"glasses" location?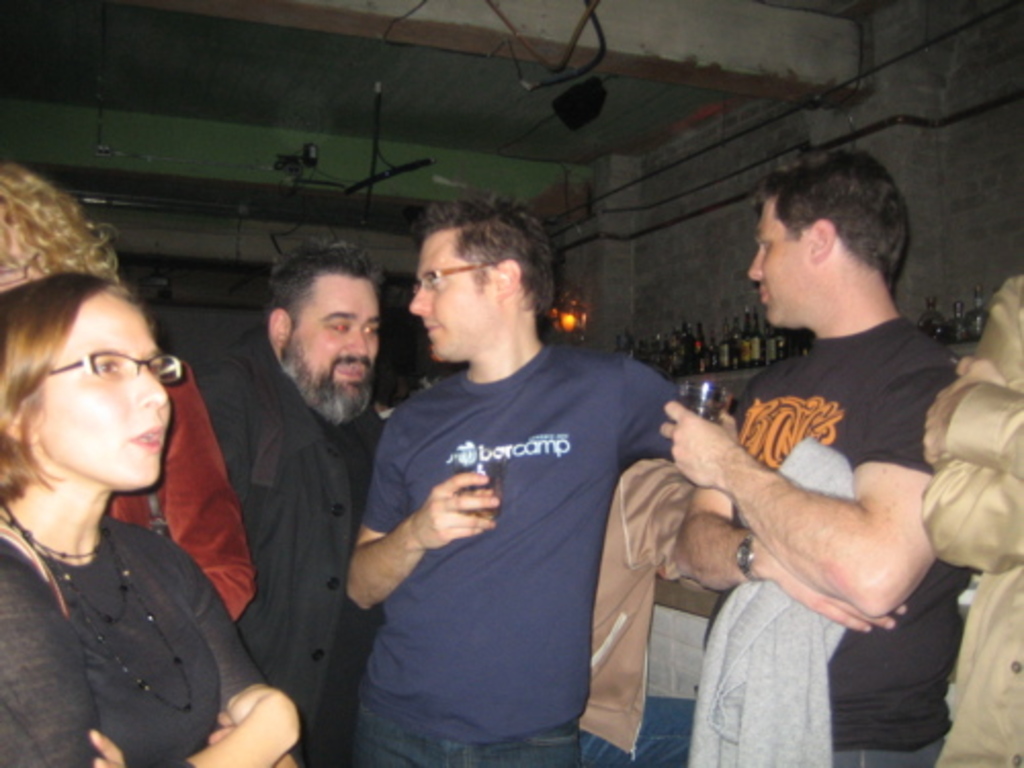
(left=27, top=348, right=174, bottom=408)
